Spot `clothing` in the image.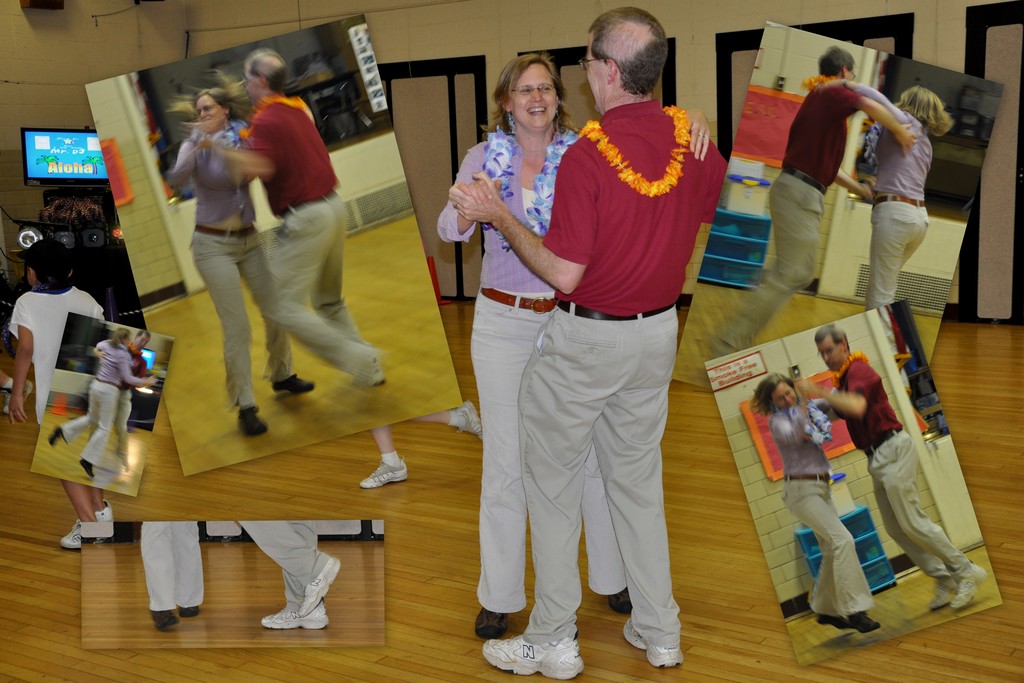
`clothing` found at [238,520,331,611].
